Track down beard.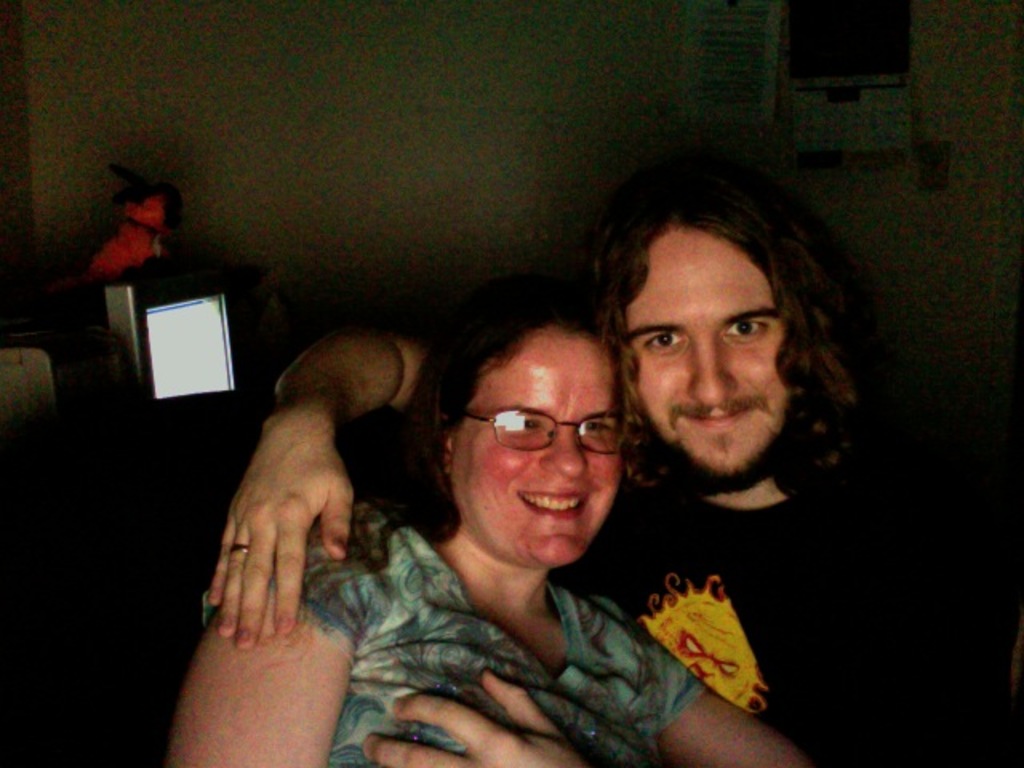
Tracked to (left=637, top=293, right=829, bottom=512).
